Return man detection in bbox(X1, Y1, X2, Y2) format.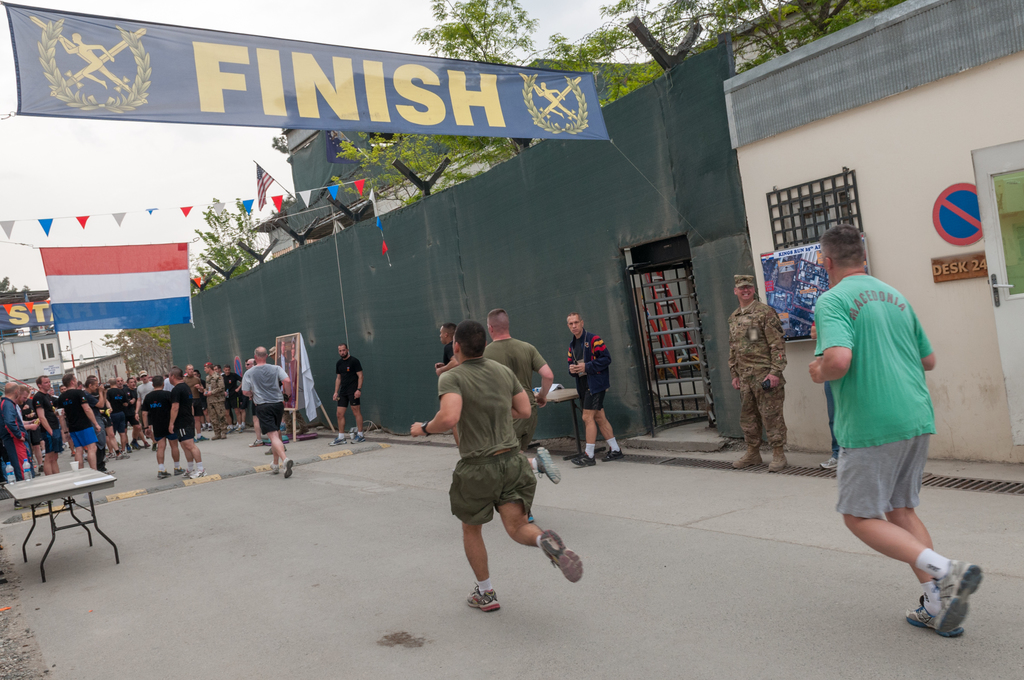
bbox(86, 376, 108, 471).
